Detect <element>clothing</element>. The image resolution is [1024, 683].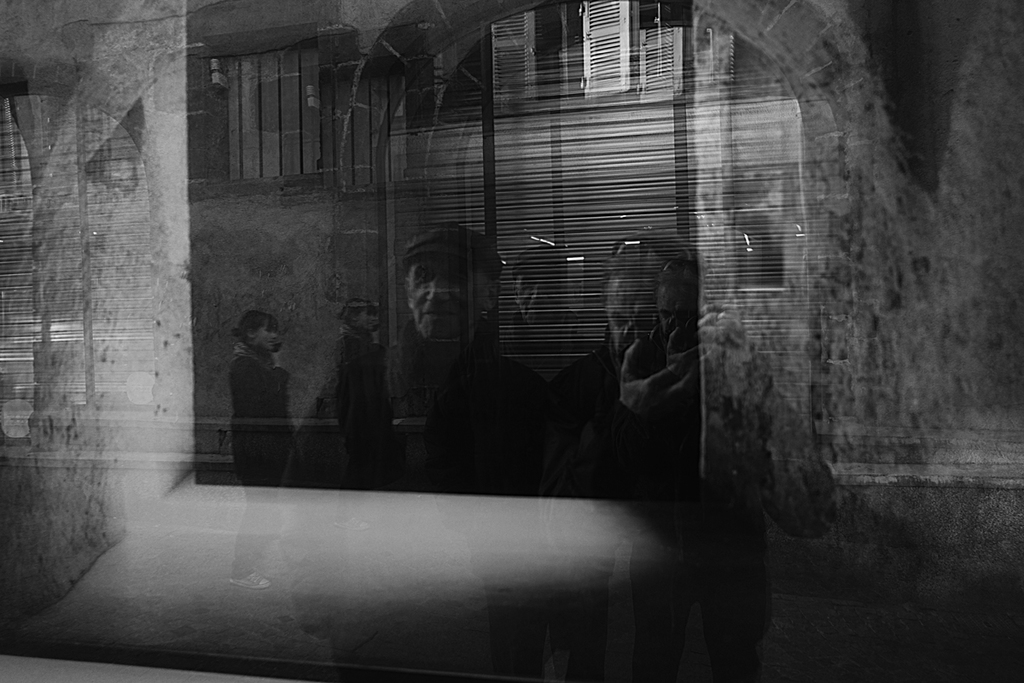
left=317, top=313, right=392, bottom=476.
